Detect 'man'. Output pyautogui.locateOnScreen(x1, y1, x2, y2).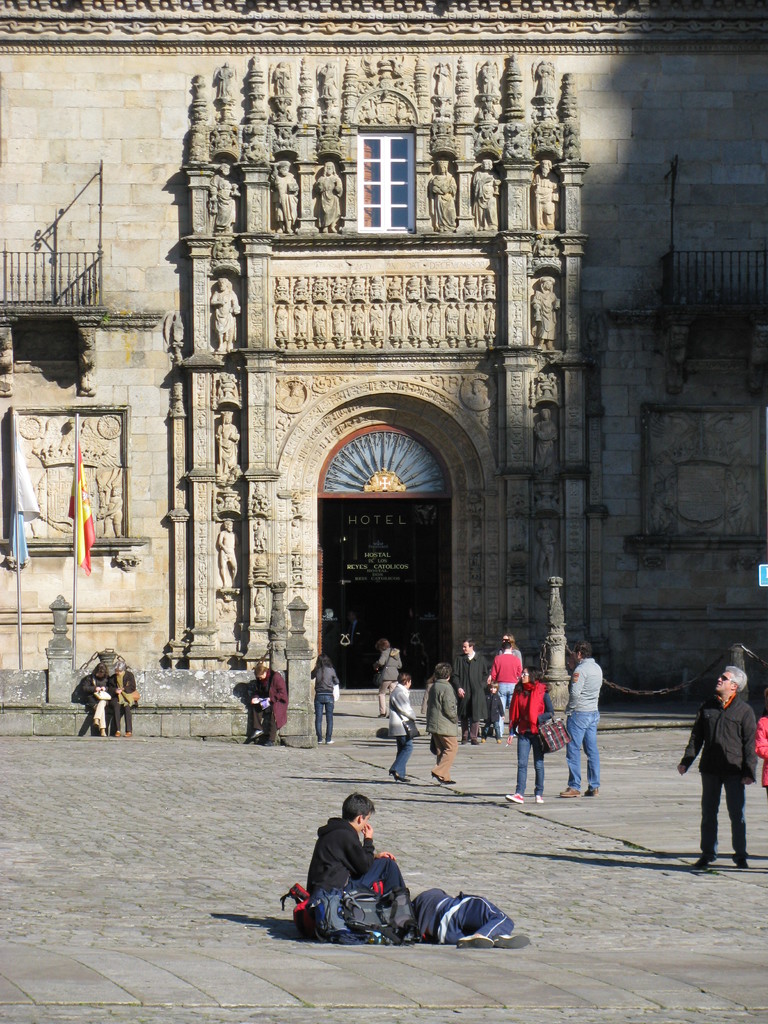
pyautogui.locateOnScreen(368, 303, 382, 336).
